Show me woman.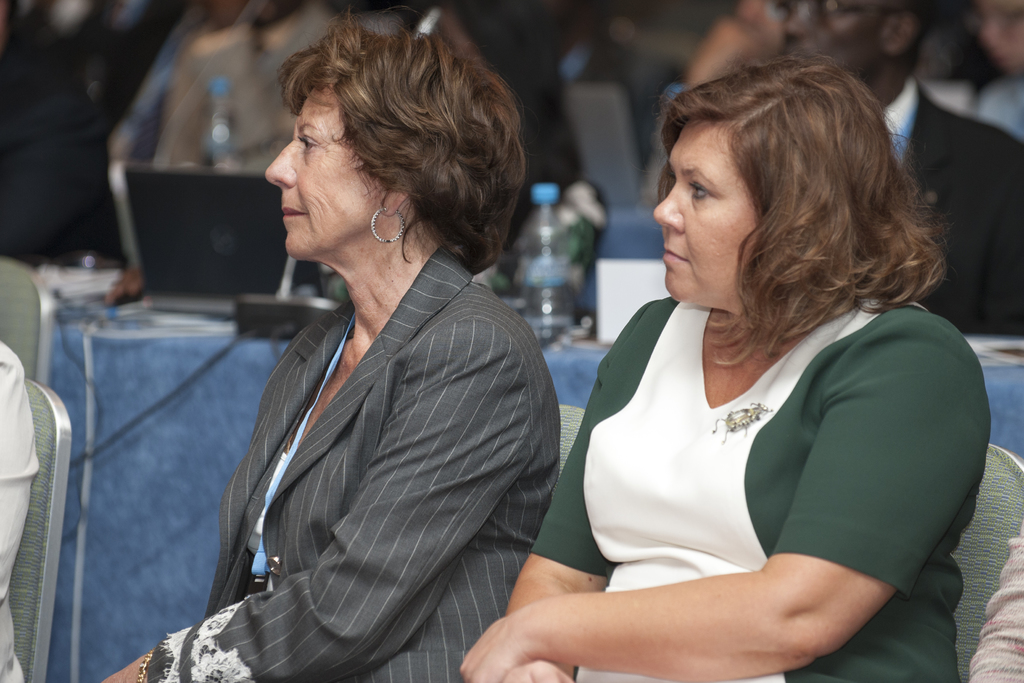
woman is here: [562, 60, 977, 677].
